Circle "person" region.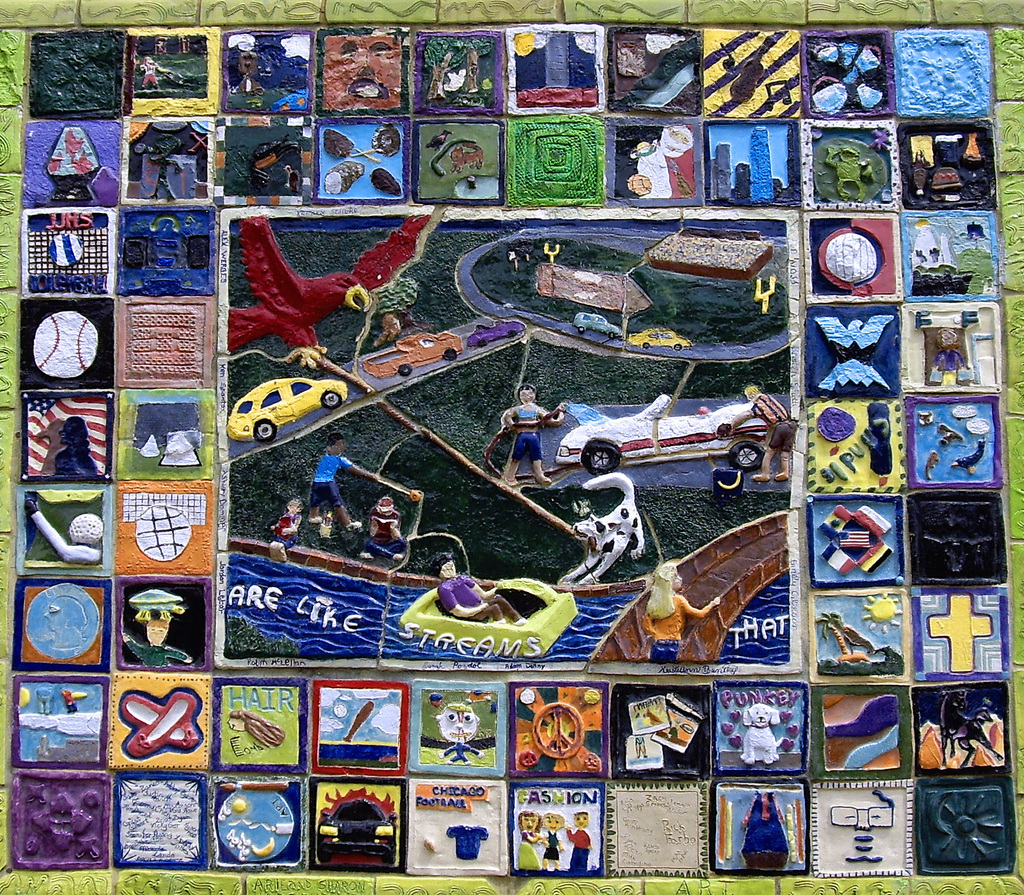
Region: box=[535, 807, 563, 876].
